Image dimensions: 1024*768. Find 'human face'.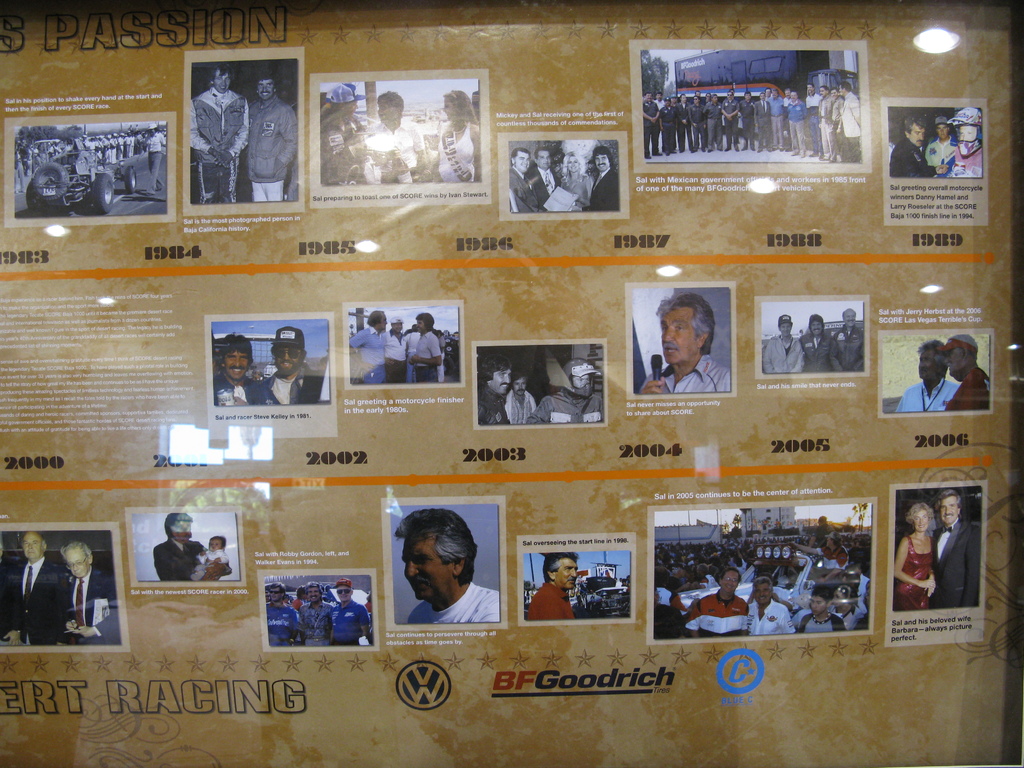
572,371,590,389.
